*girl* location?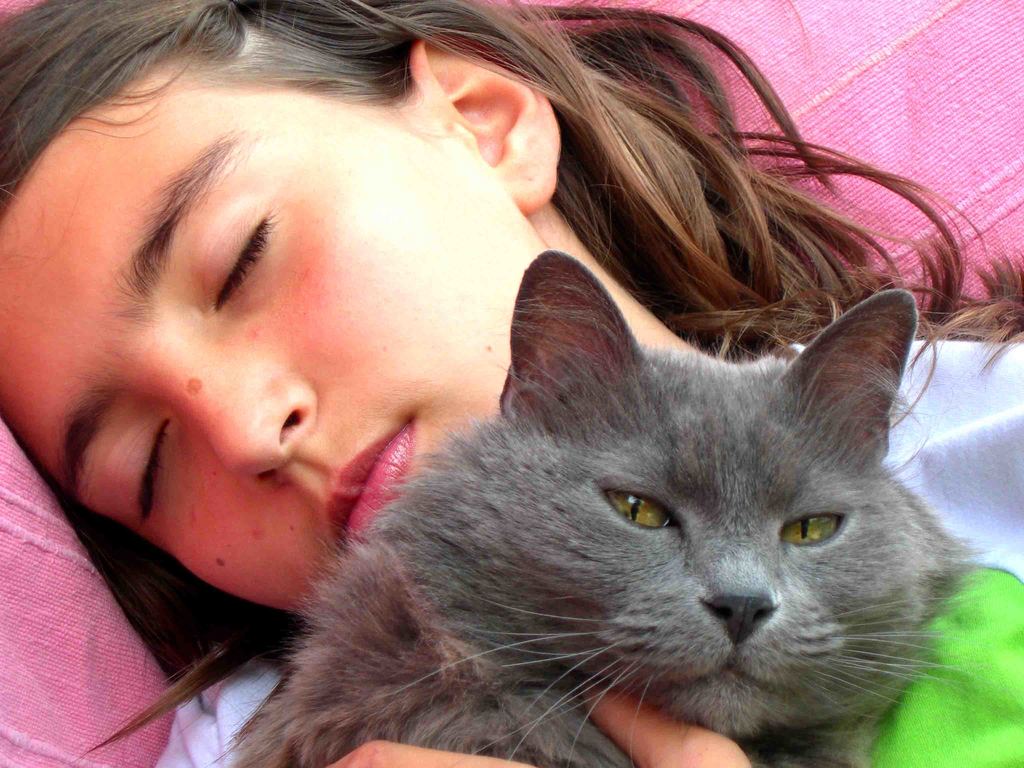
0, 0, 1023, 767
